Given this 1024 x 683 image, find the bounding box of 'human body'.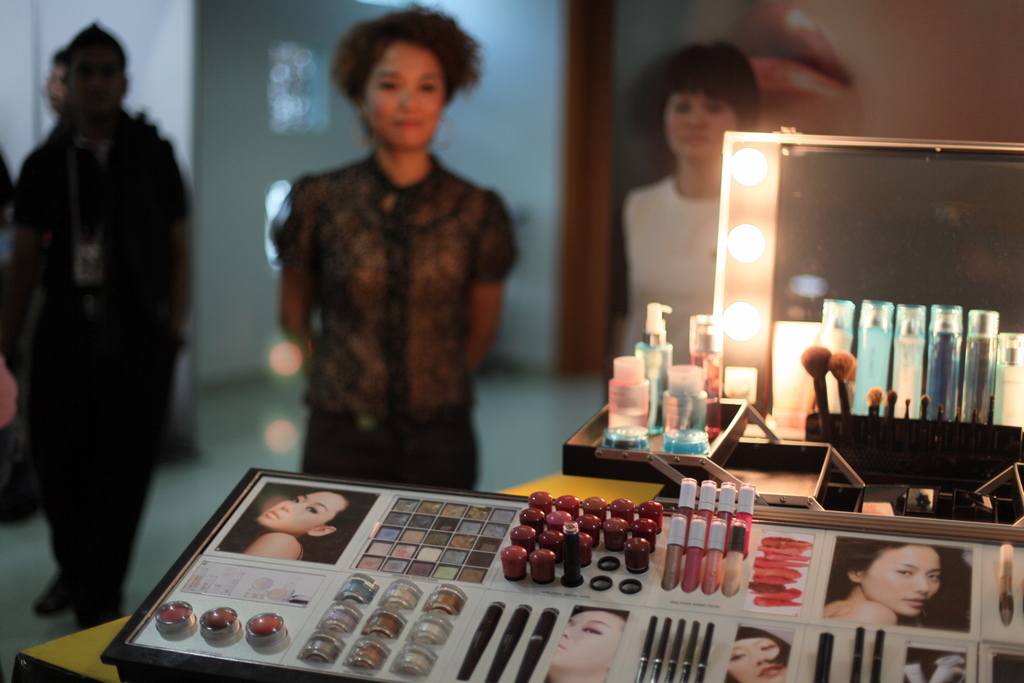
l=616, t=42, r=762, b=354.
